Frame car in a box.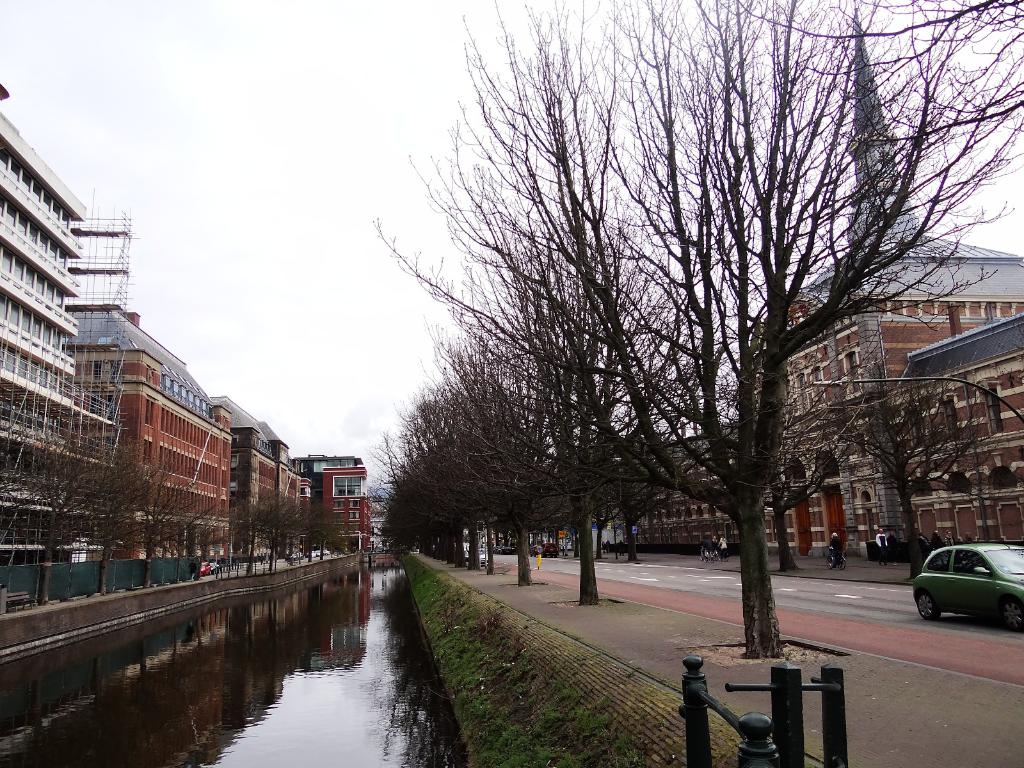
locate(198, 559, 216, 579).
